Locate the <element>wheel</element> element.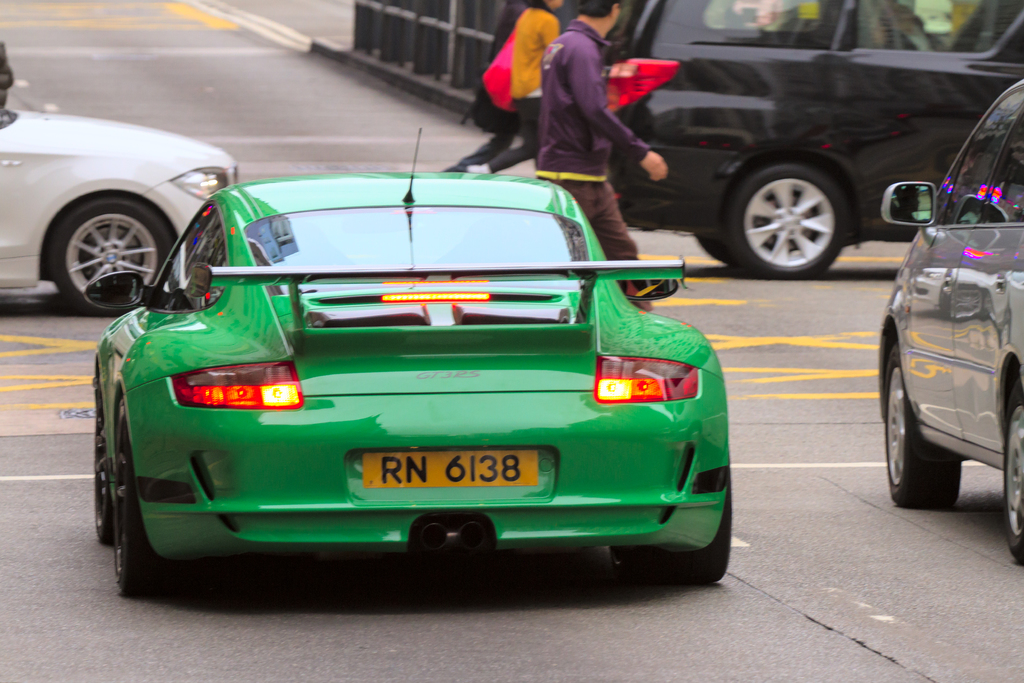
Element bbox: [left=730, top=163, right=848, bottom=278].
